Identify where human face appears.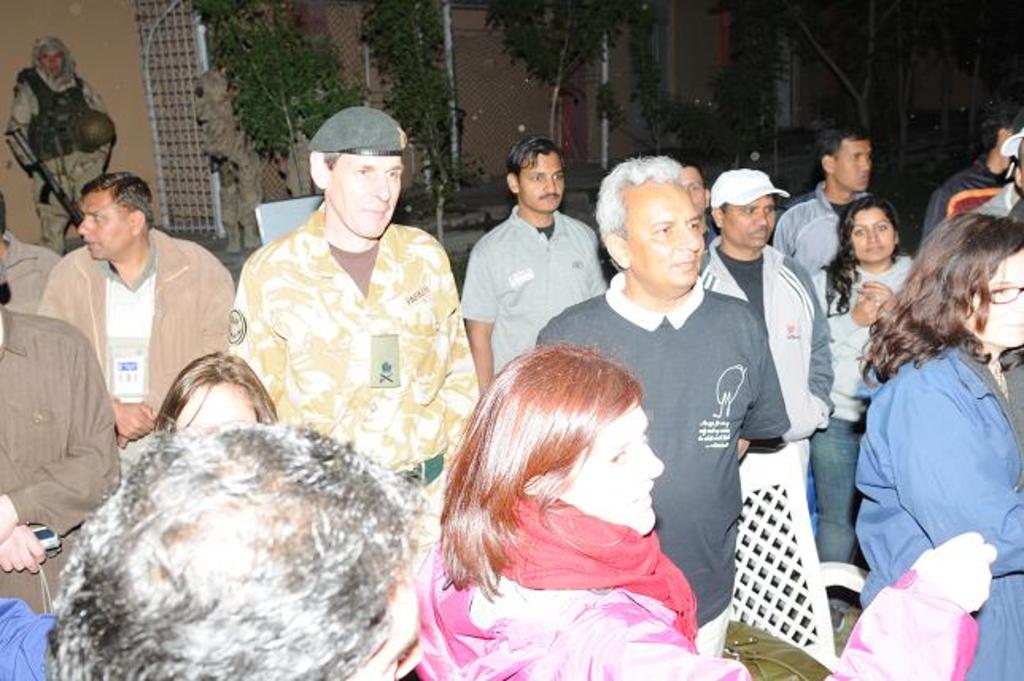
Appears at [x1=964, y1=253, x2=1022, y2=353].
